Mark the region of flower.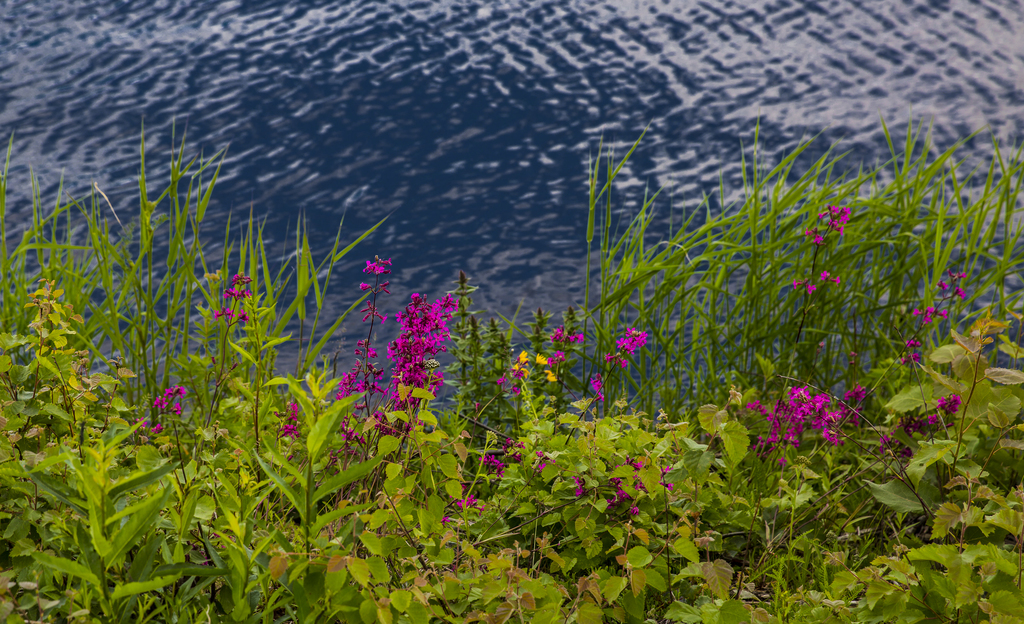
Region: x1=735 y1=381 x2=867 y2=462.
